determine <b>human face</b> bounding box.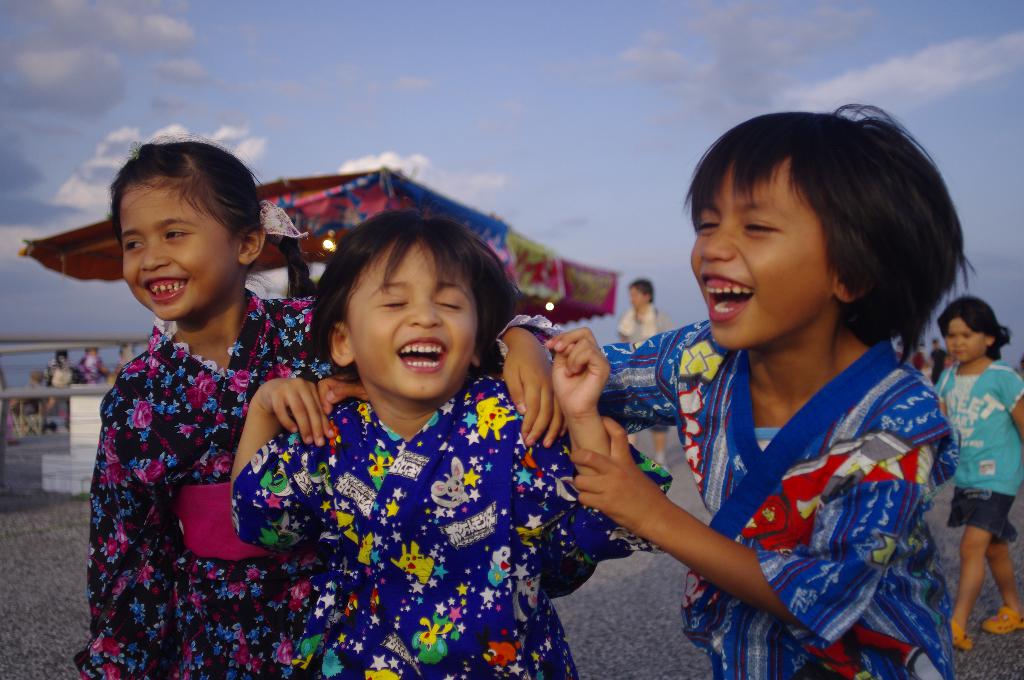
Determined: x1=340 y1=234 x2=487 y2=403.
